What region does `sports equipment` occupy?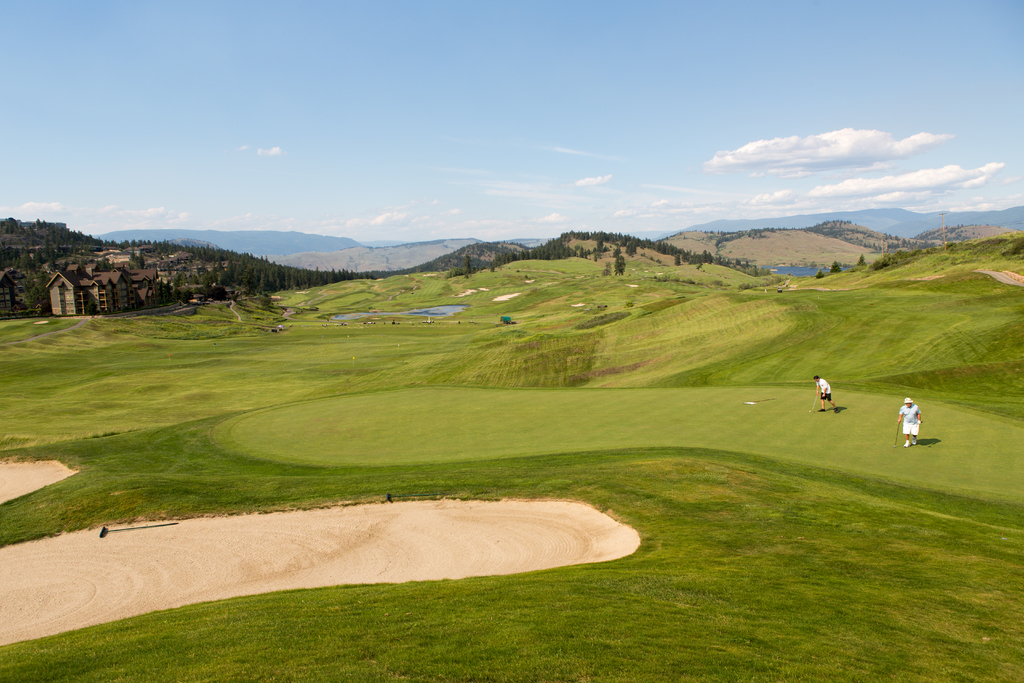
rect(893, 418, 901, 448).
